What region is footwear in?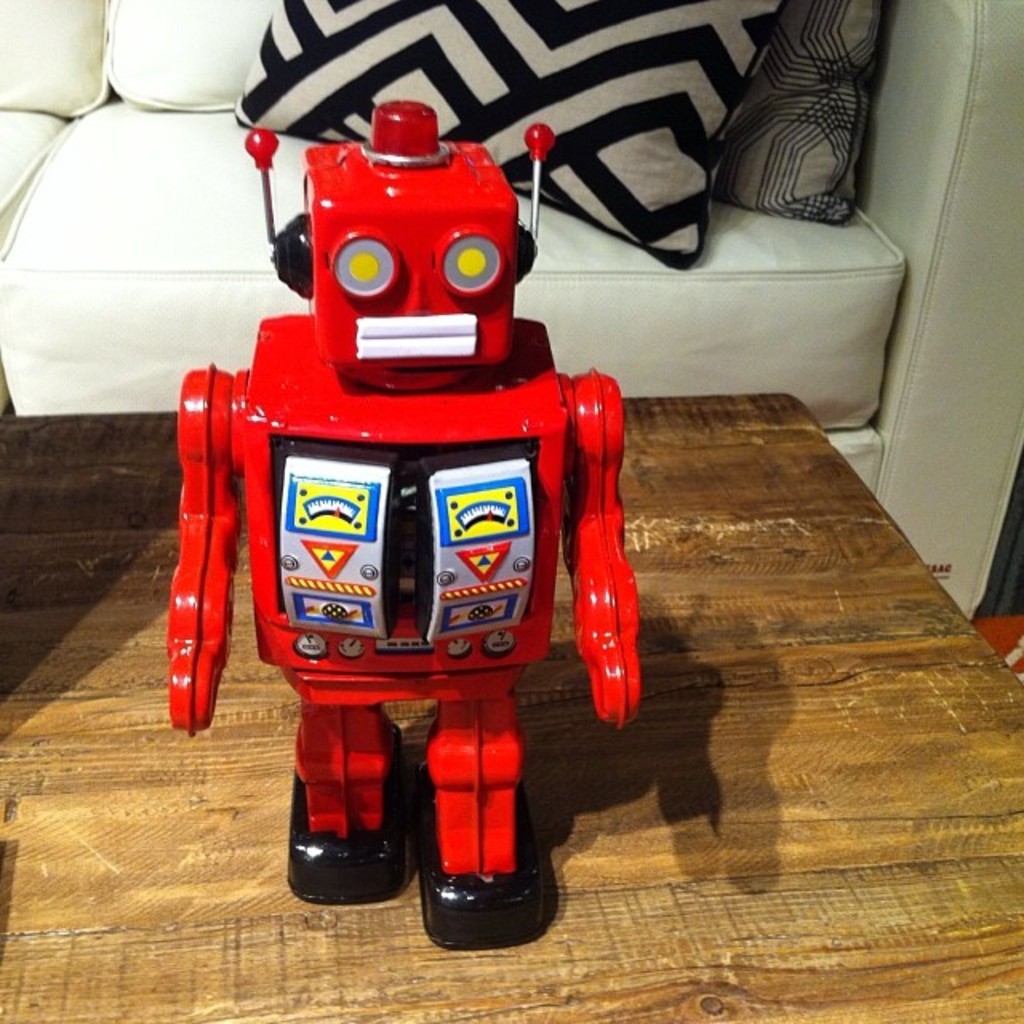
x1=270 y1=723 x2=437 y2=912.
